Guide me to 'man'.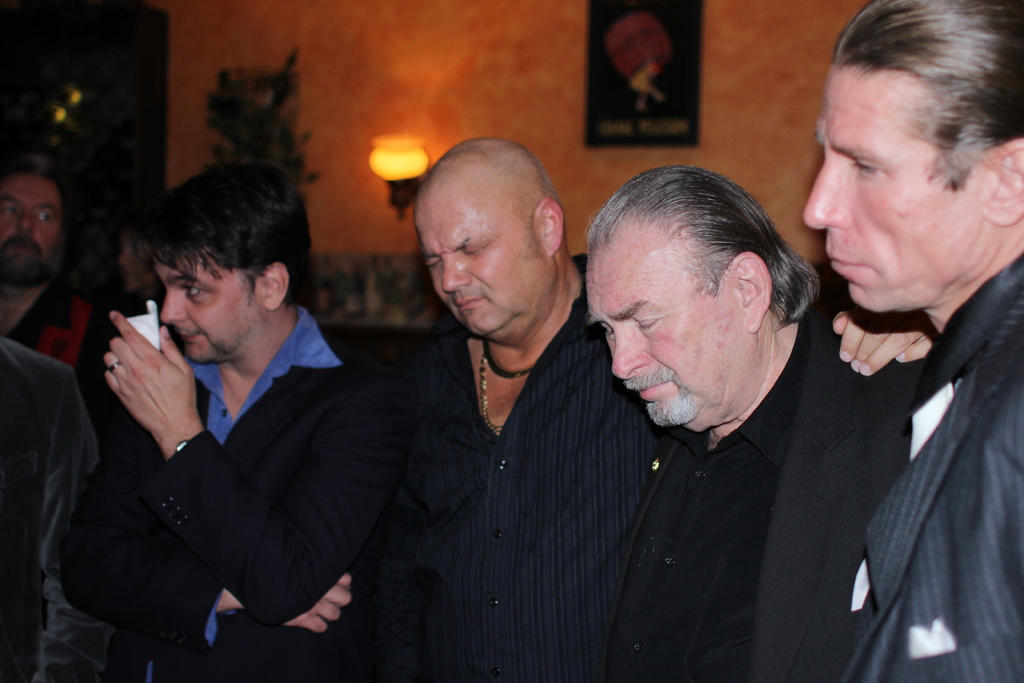
Guidance: bbox(40, 158, 436, 673).
